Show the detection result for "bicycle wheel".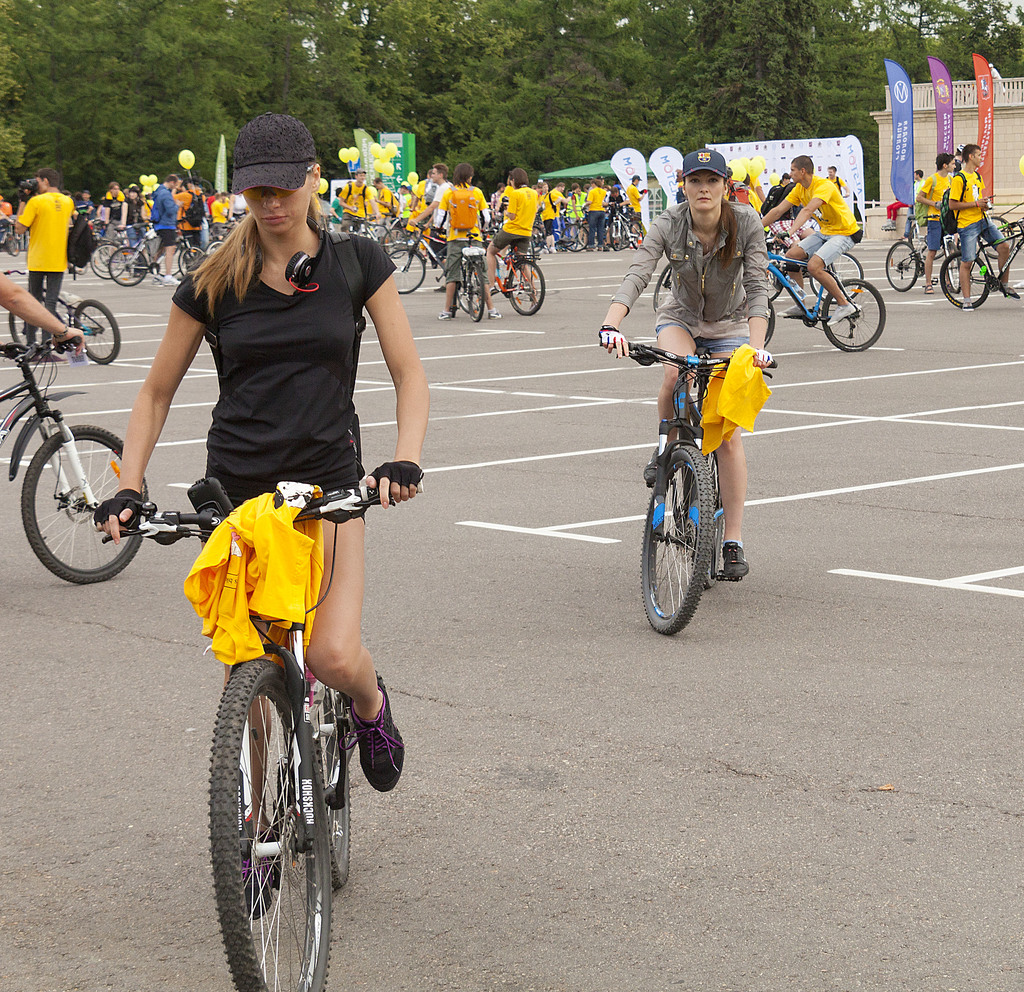
[x1=456, y1=259, x2=489, y2=312].
